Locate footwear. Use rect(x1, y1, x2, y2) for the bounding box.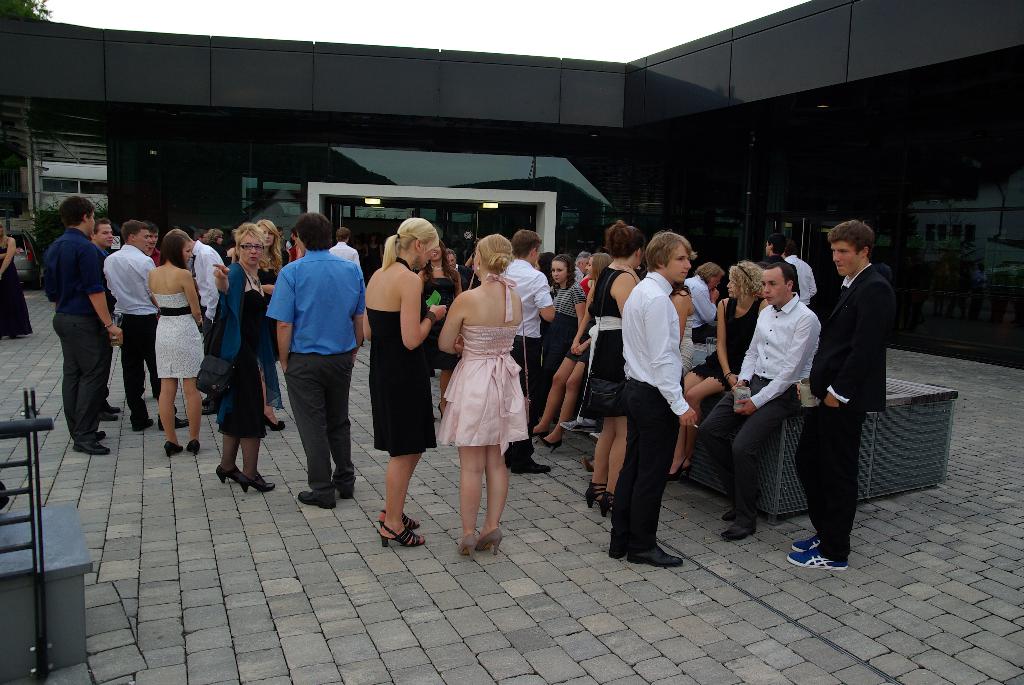
rect(717, 519, 755, 539).
